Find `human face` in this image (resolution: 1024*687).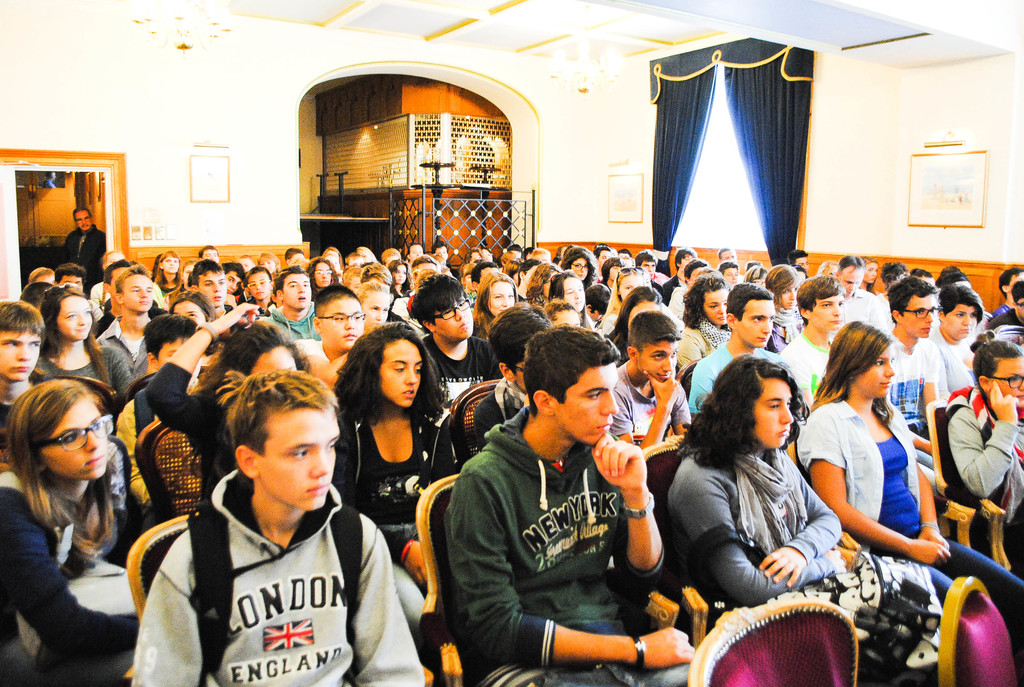
<box>253,348,292,370</box>.
